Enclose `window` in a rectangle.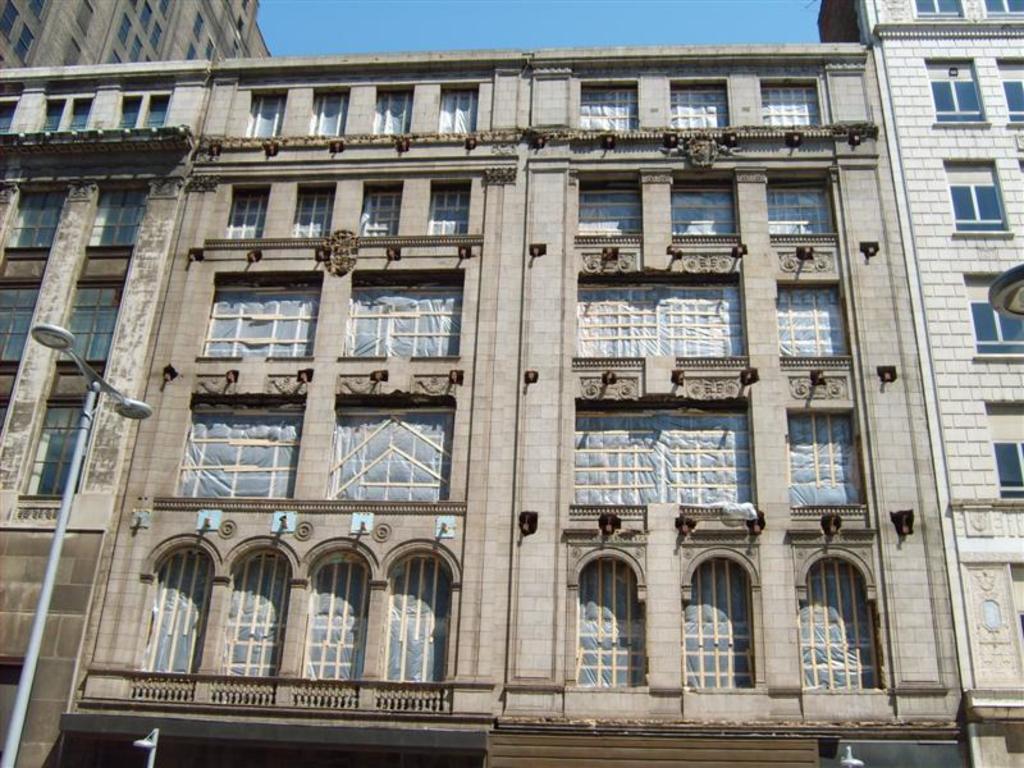
BBox(339, 262, 471, 371).
